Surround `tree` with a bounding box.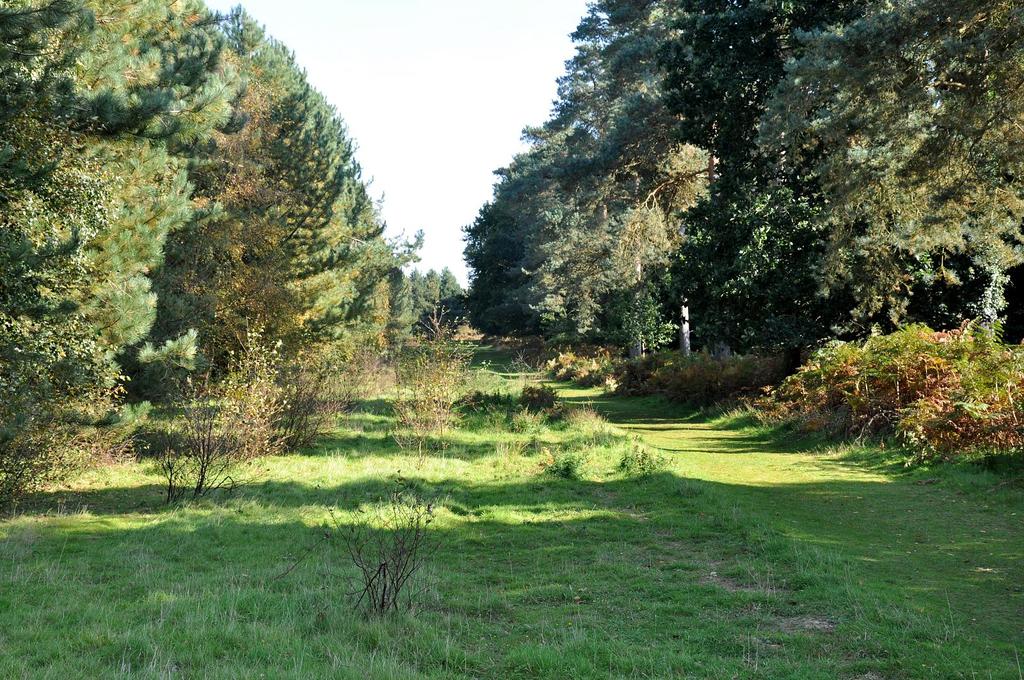
box=[579, 0, 732, 301].
